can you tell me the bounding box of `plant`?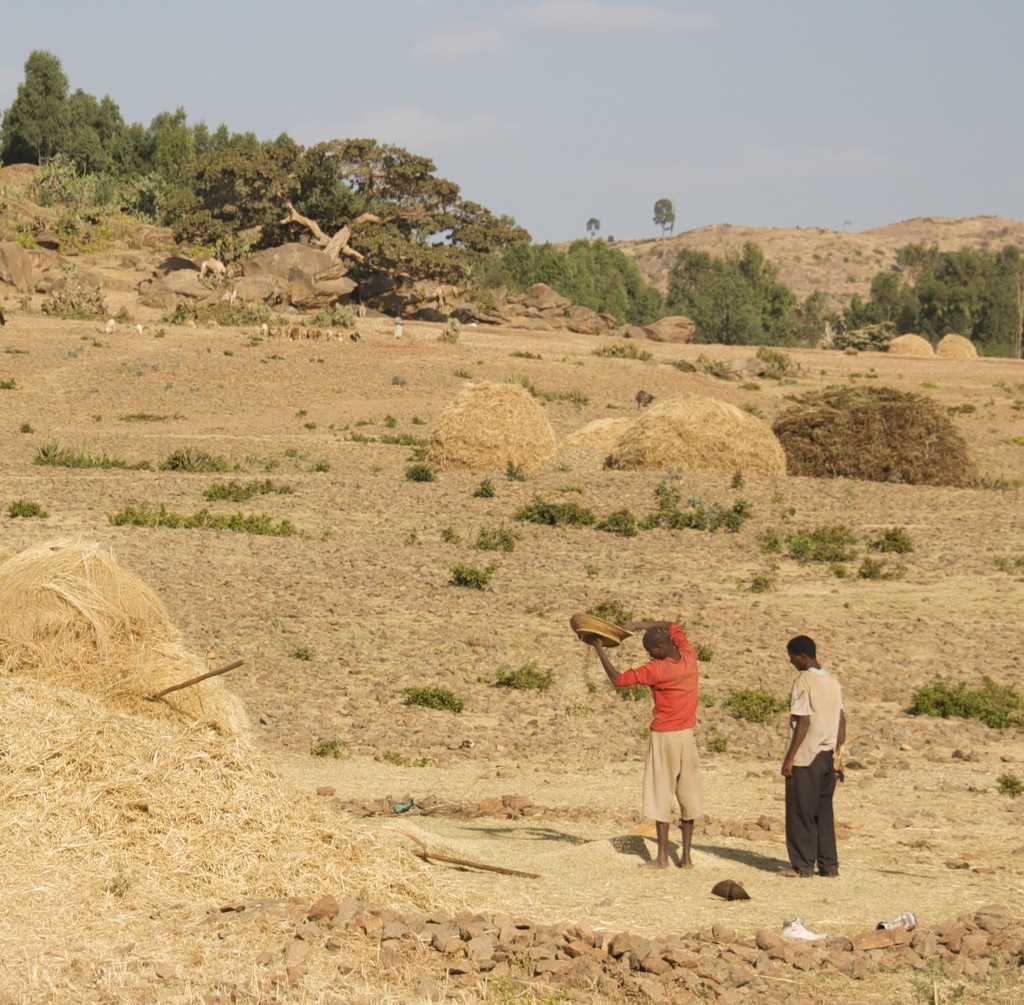
{"x1": 742, "y1": 380, "x2": 761, "y2": 388}.
